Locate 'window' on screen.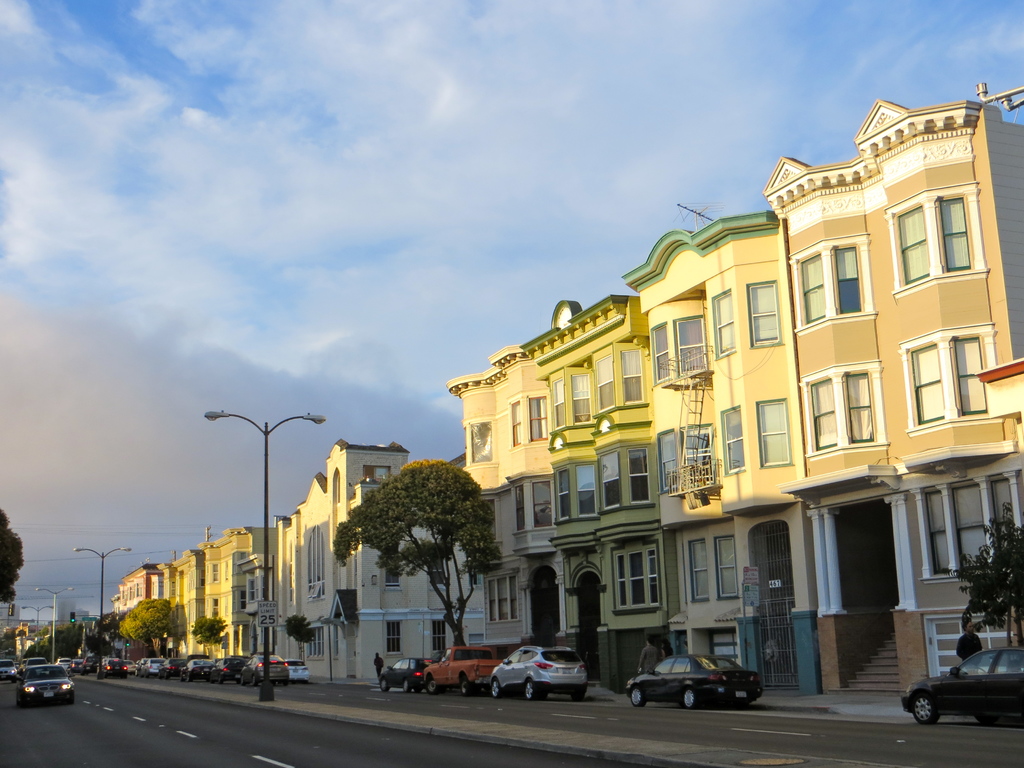
On screen at region(208, 599, 218, 619).
